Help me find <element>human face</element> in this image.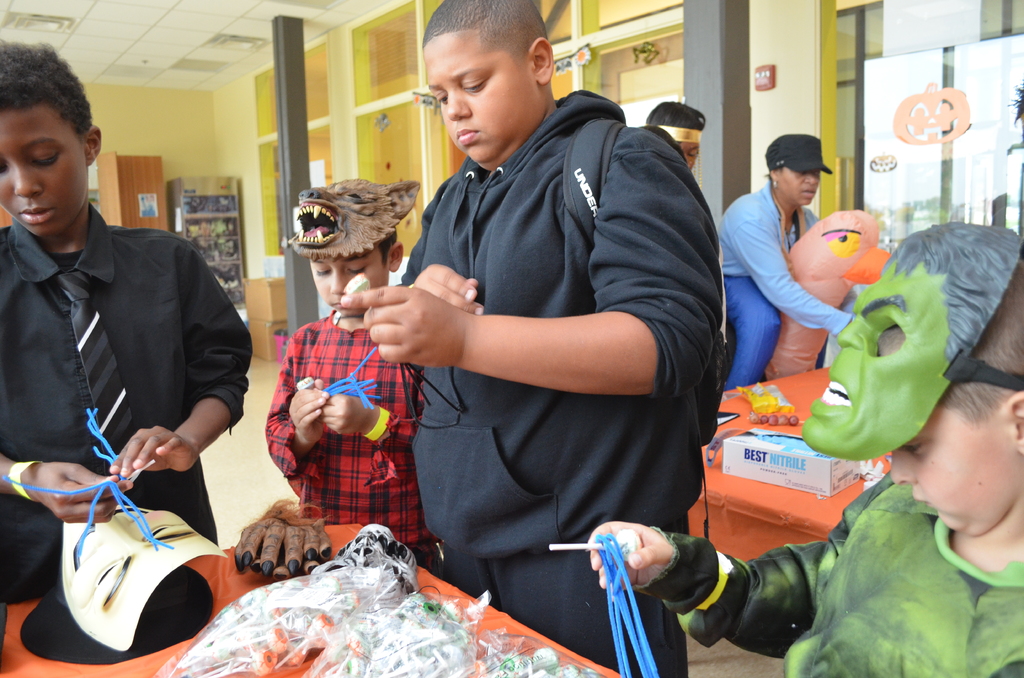
Found it: Rect(895, 405, 1023, 536).
